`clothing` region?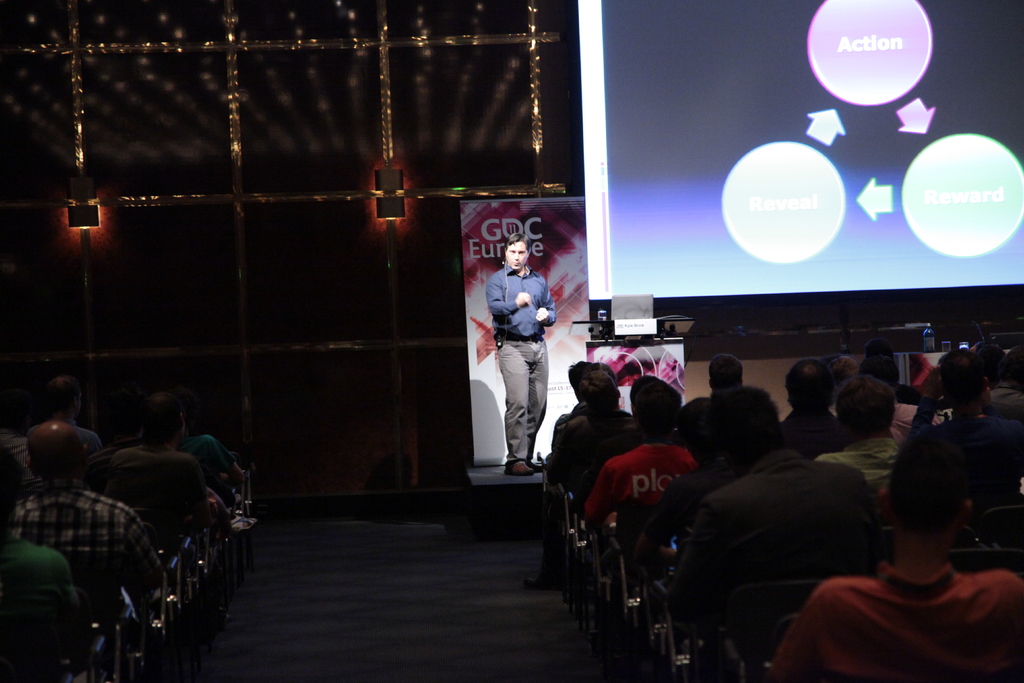
(x1=579, y1=439, x2=689, y2=529)
